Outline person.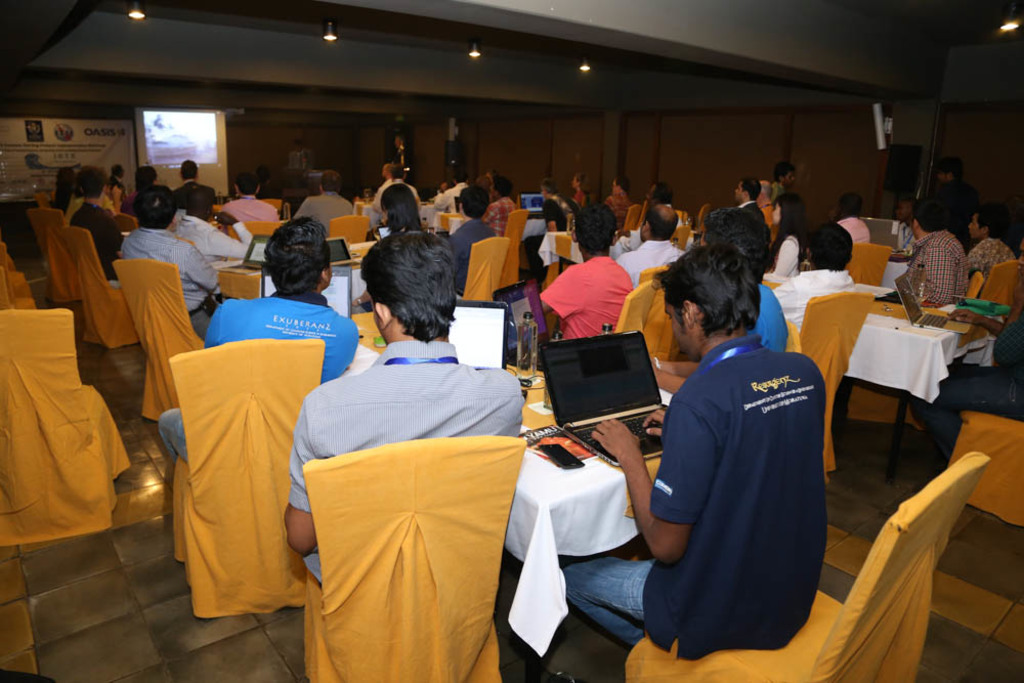
Outline: bbox=(884, 196, 920, 273).
